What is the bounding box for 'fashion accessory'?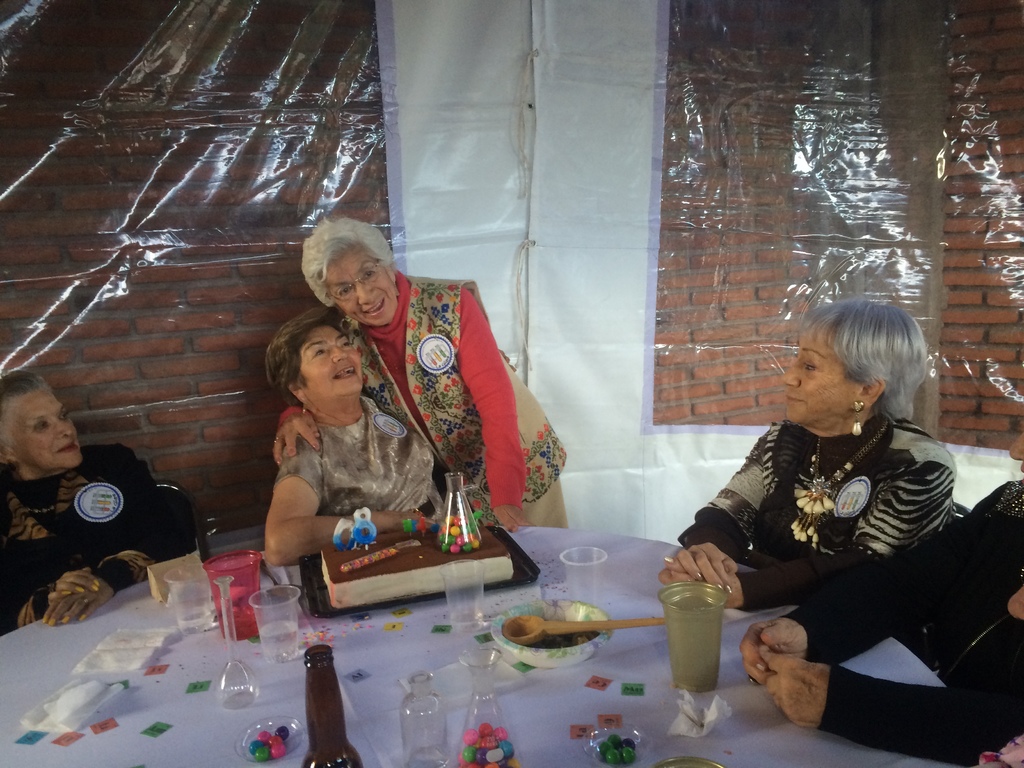
<bbox>789, 424, 887, 550</bbox>.
